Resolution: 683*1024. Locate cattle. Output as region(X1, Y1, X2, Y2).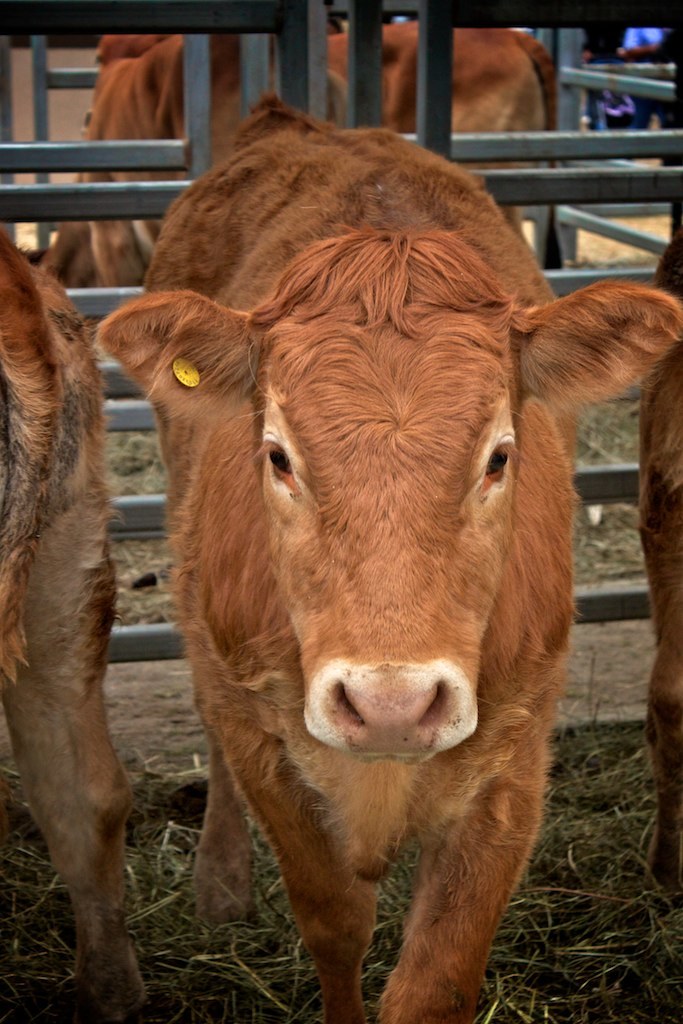
region(92, 100, 682, 1023).
